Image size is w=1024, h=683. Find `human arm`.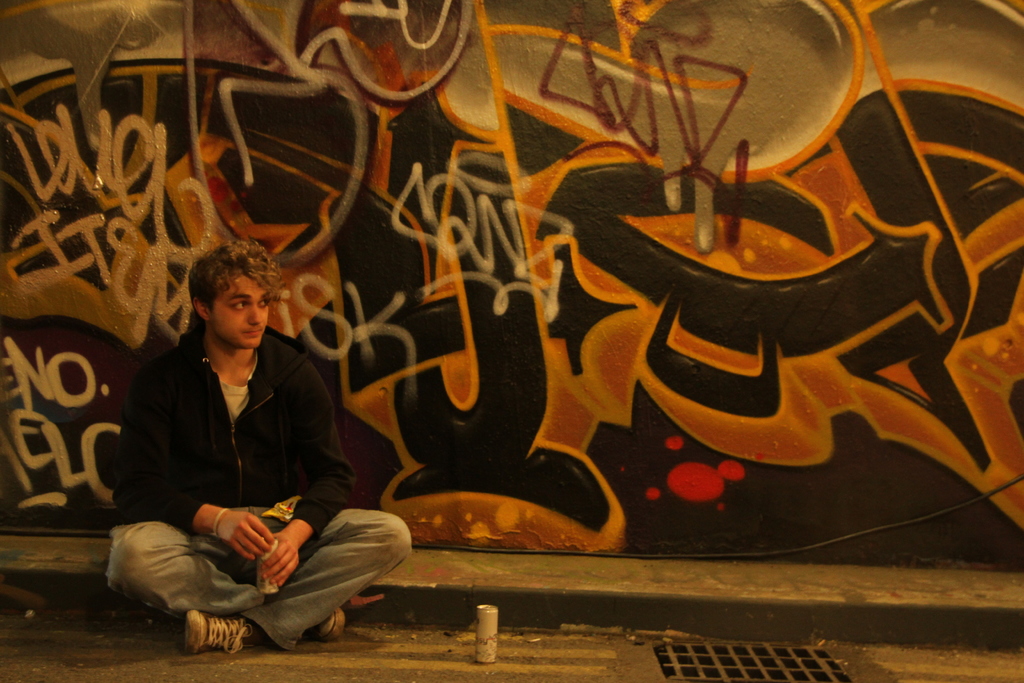
crop(105, 366, 276, 562).
